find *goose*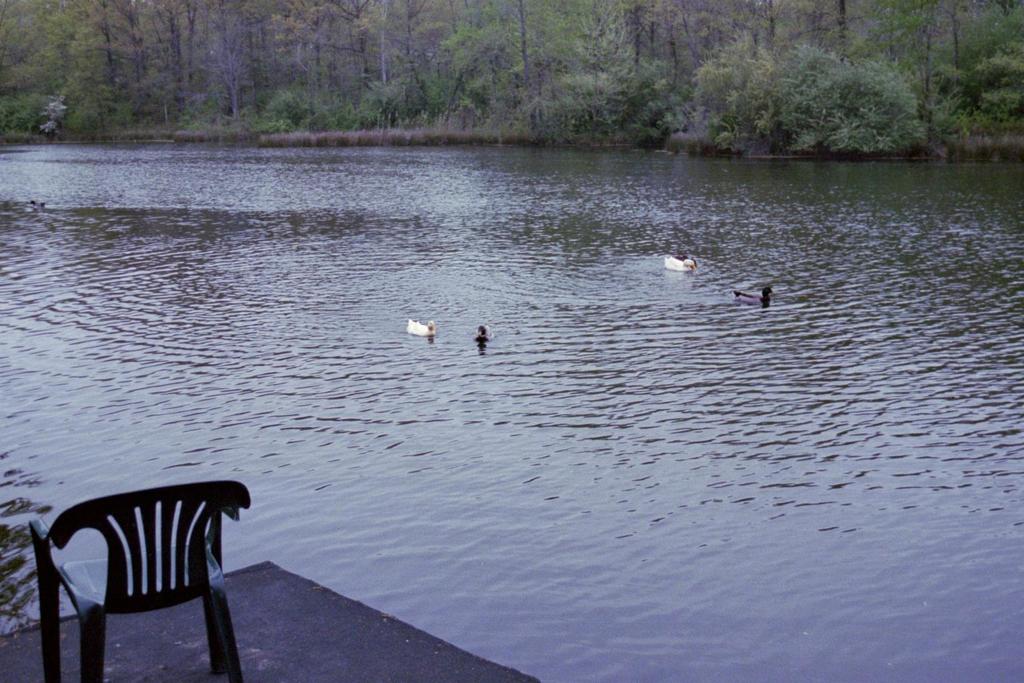
bbox=[661, 252, 697, 267]
